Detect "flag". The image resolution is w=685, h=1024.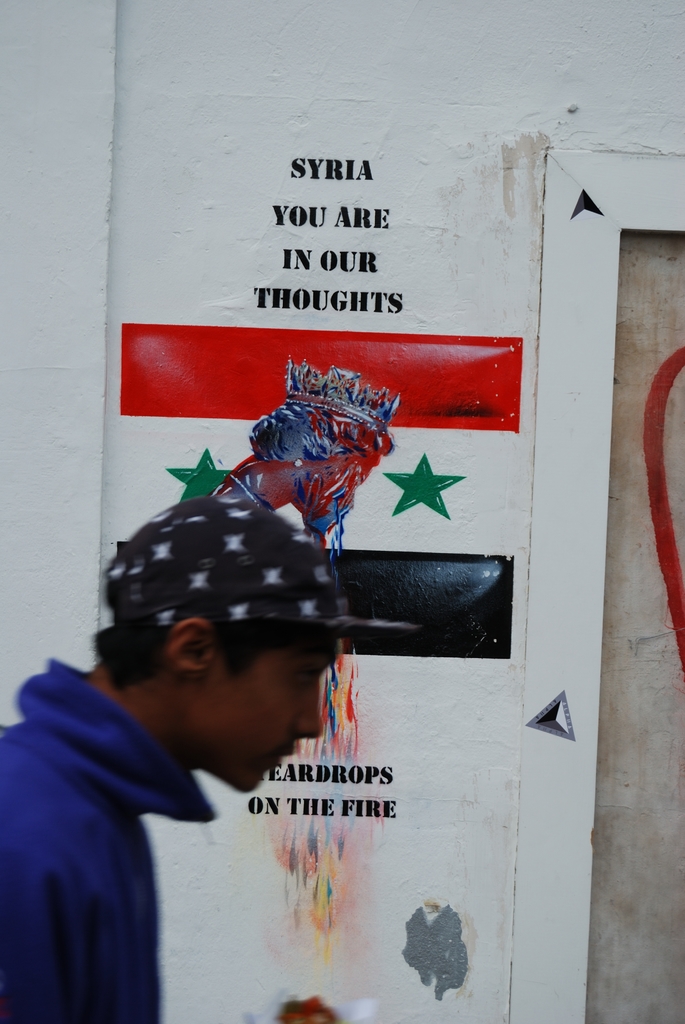
region(121, 325, 525, 659).
